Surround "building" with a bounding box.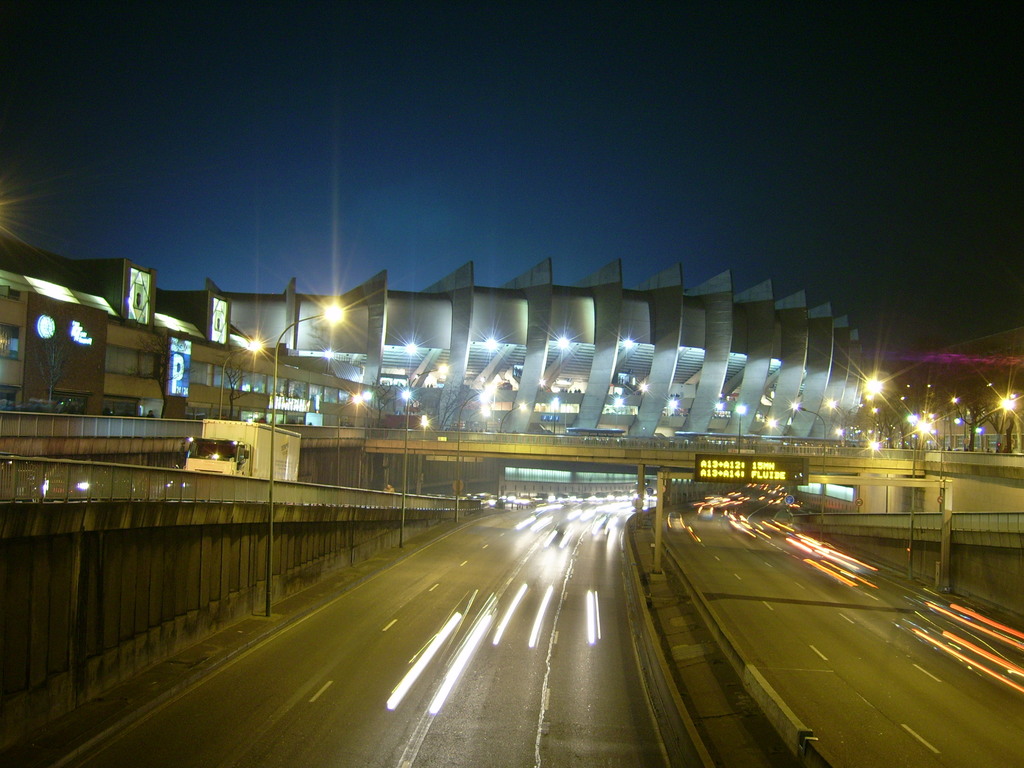
locate(0, 235, 384, 430).
